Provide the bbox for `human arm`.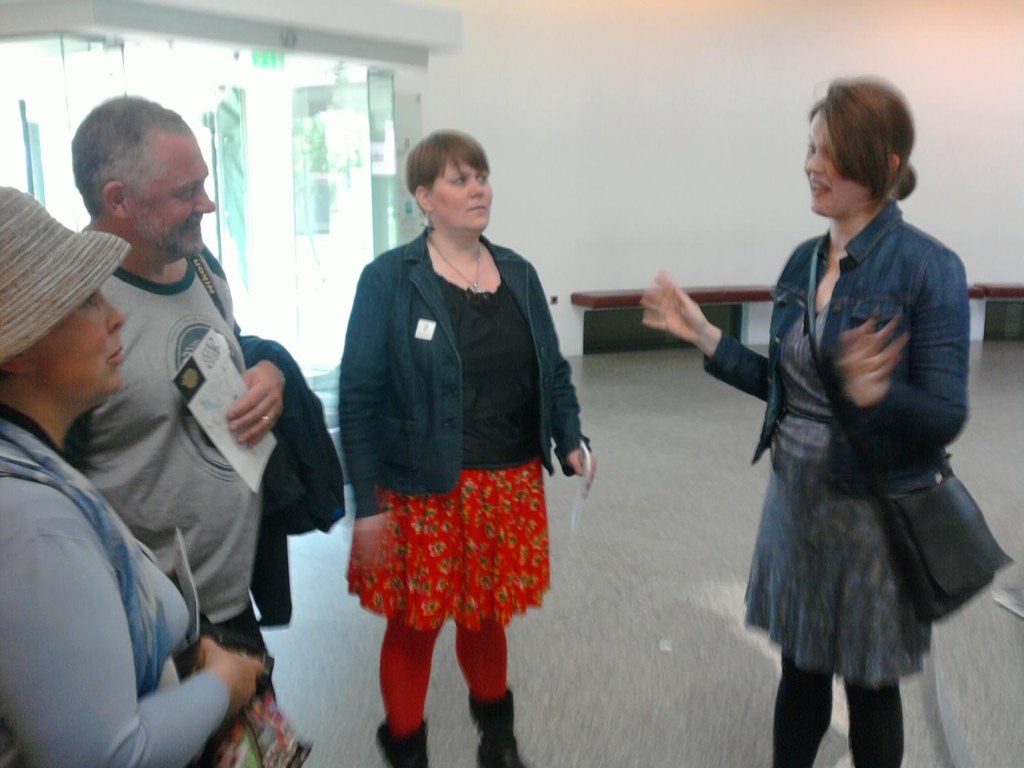
(338,262,382,529).
